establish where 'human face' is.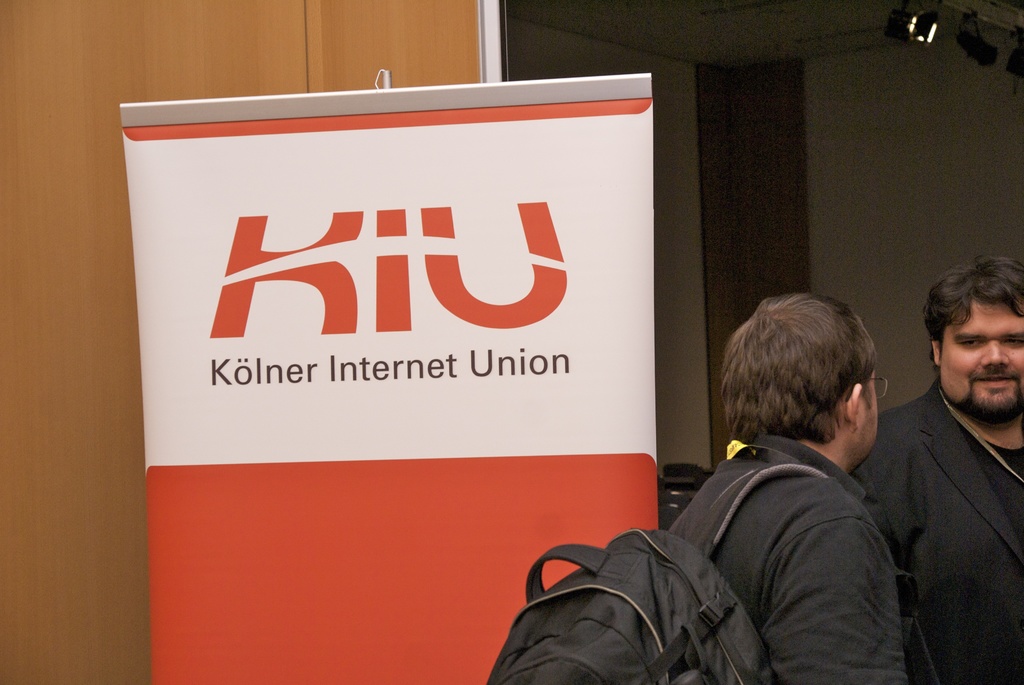
Established at [937,305,1020,422].
